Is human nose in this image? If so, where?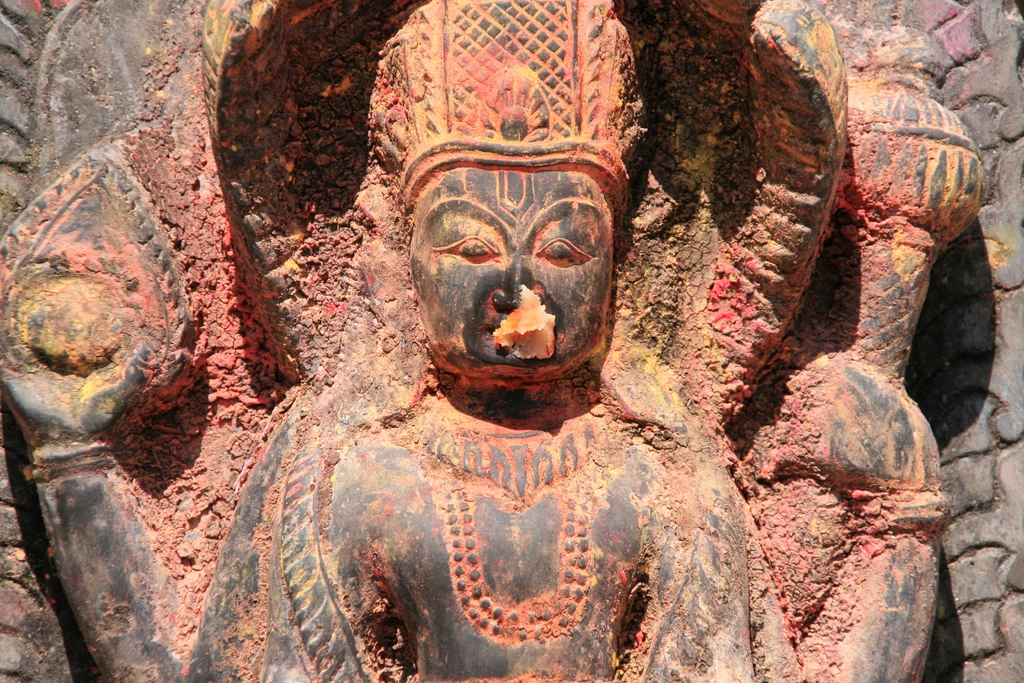
Yes, at [x1=494, y1=250, x2=545, y2=311].
